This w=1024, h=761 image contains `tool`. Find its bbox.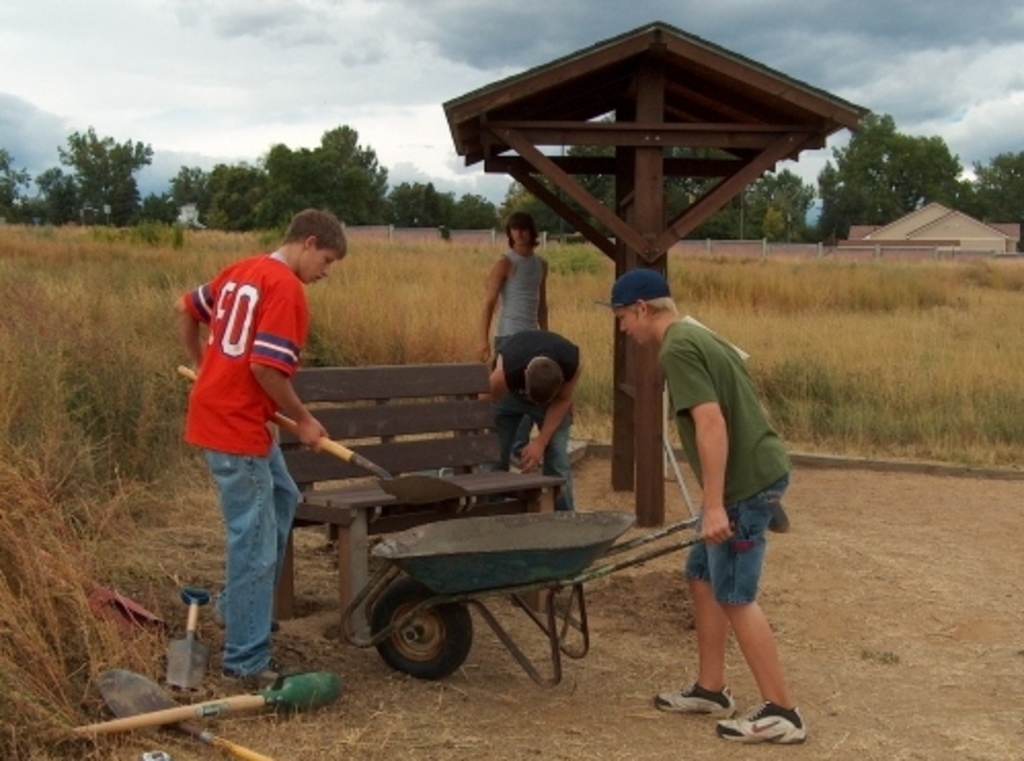
[left=156, top=583, right=213, bottom=693].
